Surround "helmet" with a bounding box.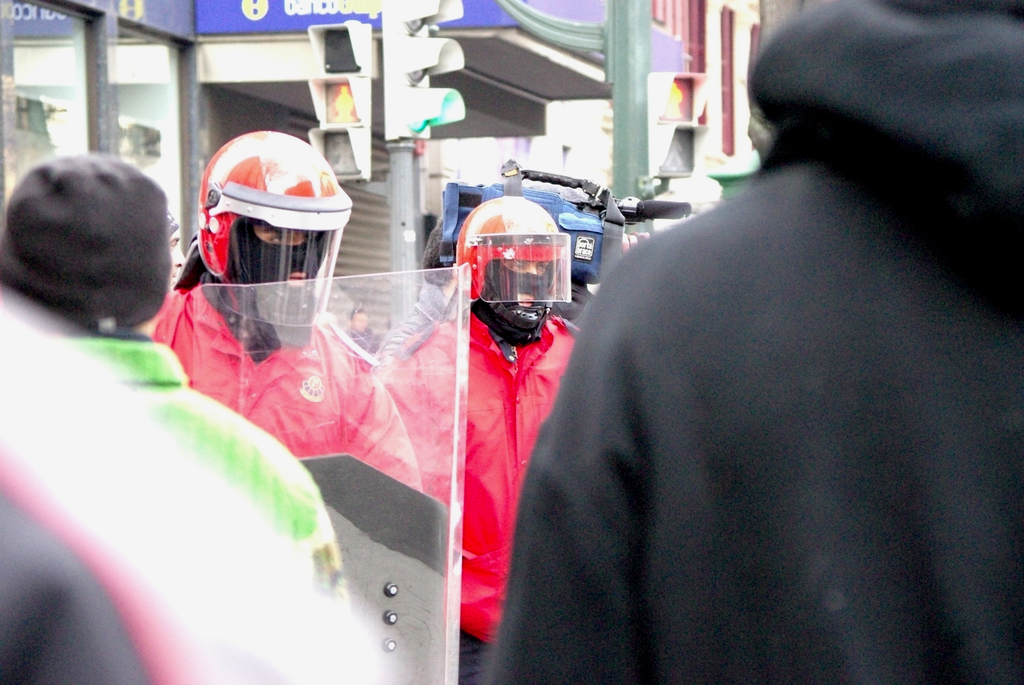
<bbox>194, 129, 357, 333</bbox>.
